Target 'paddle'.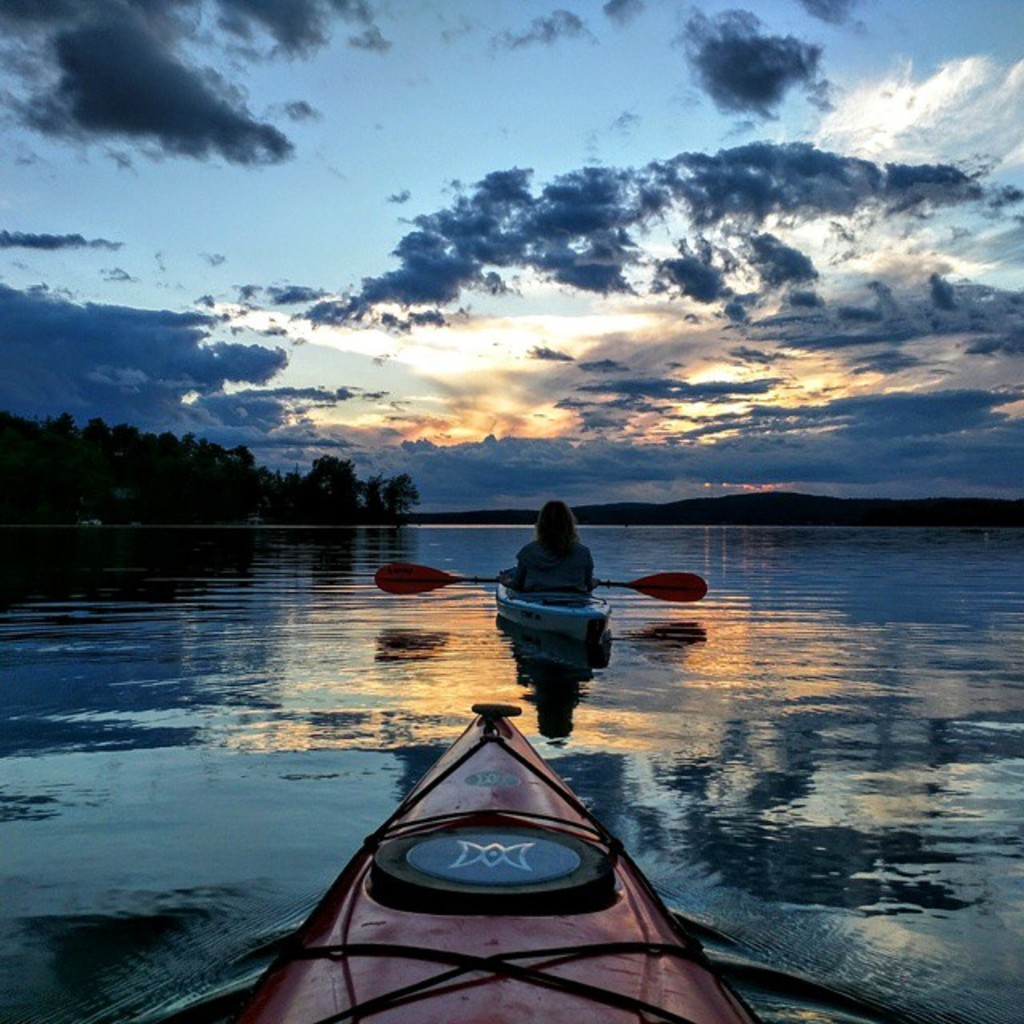
Target region: locate(370, 560, 707, 603).
